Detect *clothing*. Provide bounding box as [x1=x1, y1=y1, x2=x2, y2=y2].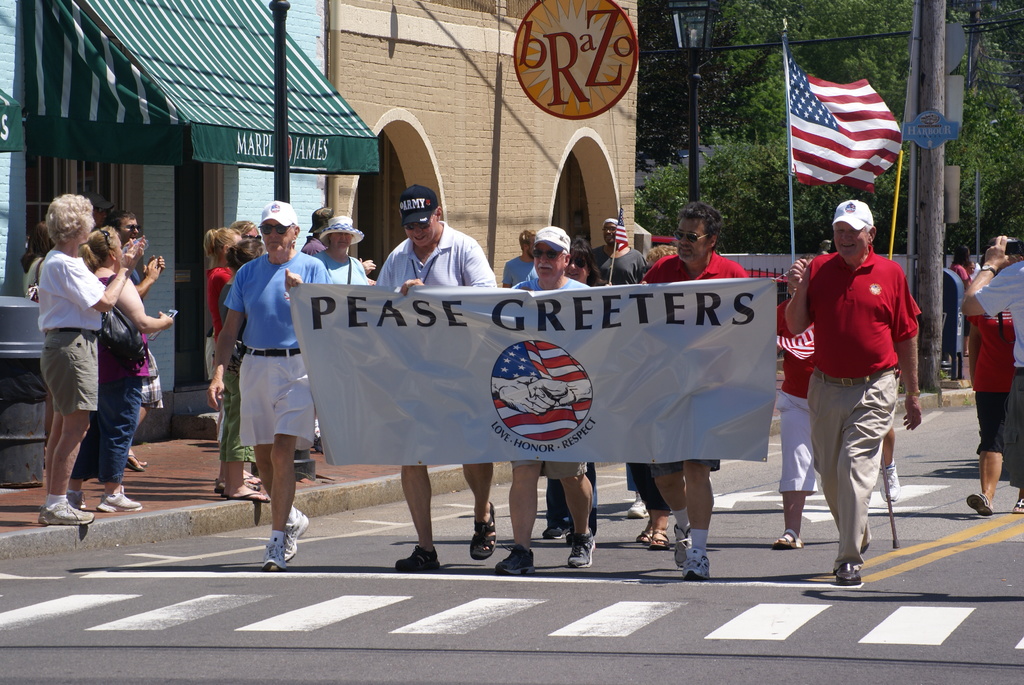
[x1=546, y1=460, x2=600, y2=531].
